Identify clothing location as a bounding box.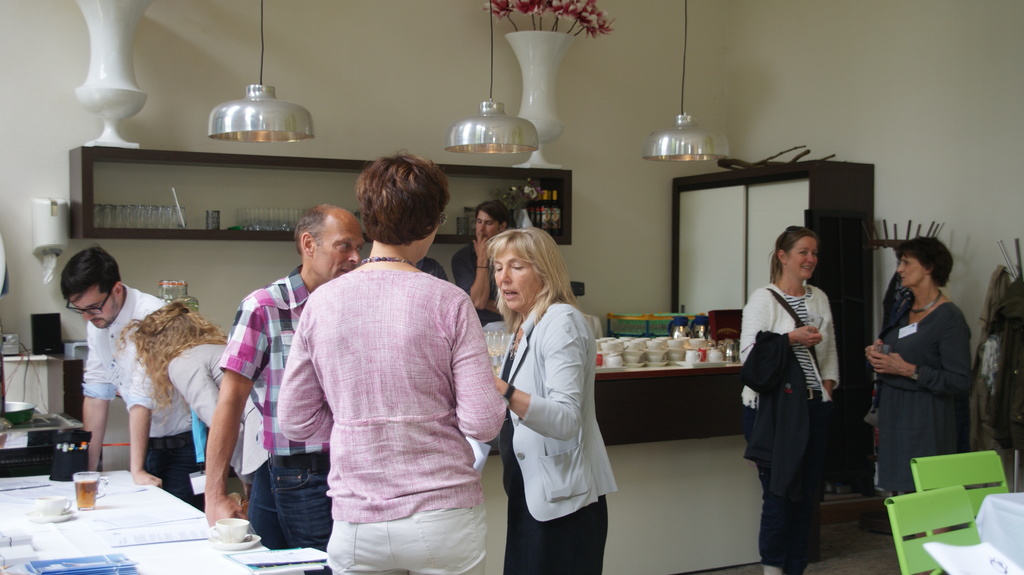
l=872, t=301, r=979, b=489.
